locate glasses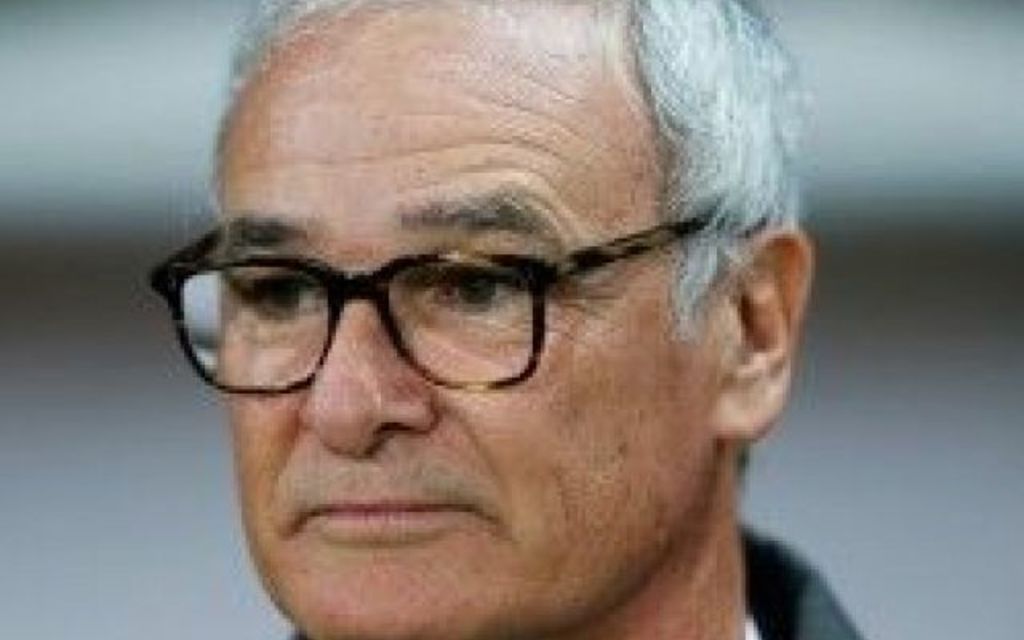
[left=149, top=200, right=738, bottom=392]
